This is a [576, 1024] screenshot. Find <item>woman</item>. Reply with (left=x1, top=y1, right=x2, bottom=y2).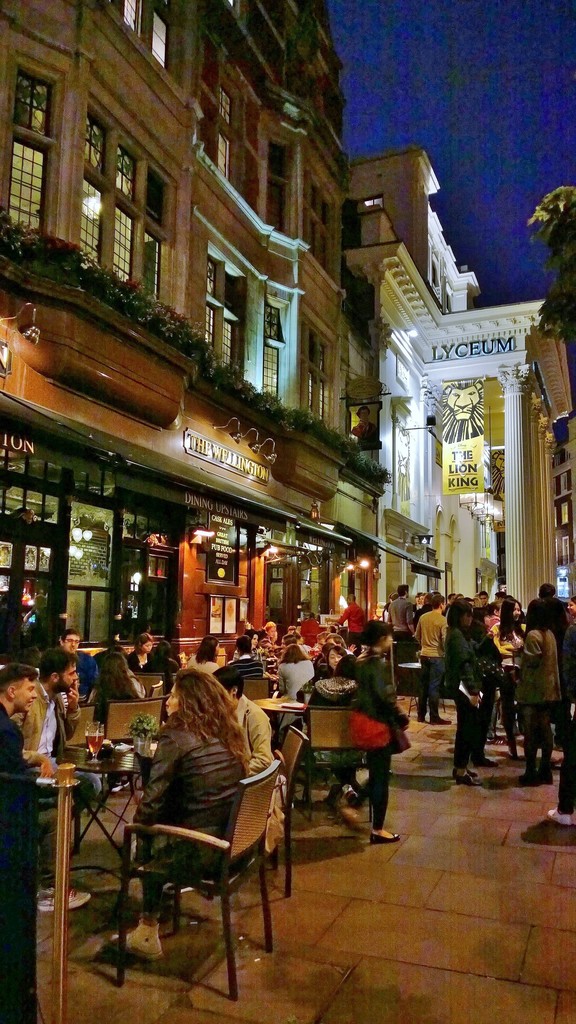
(left=105, top=668, right=253, bottom=959).
